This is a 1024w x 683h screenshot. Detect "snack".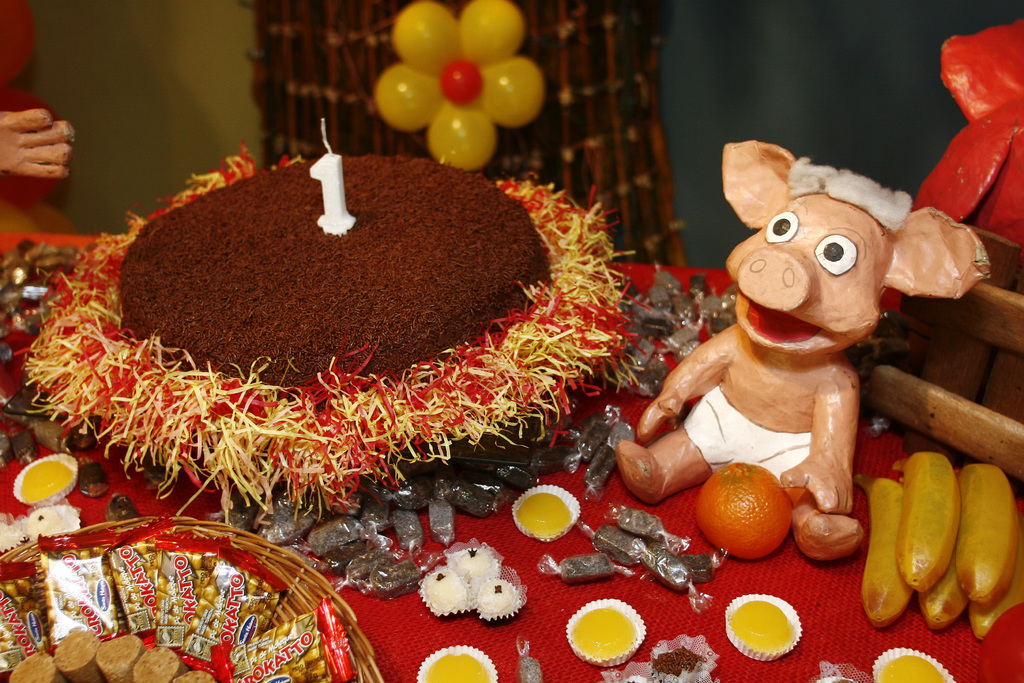
locate(732, 597, 805, 657).
